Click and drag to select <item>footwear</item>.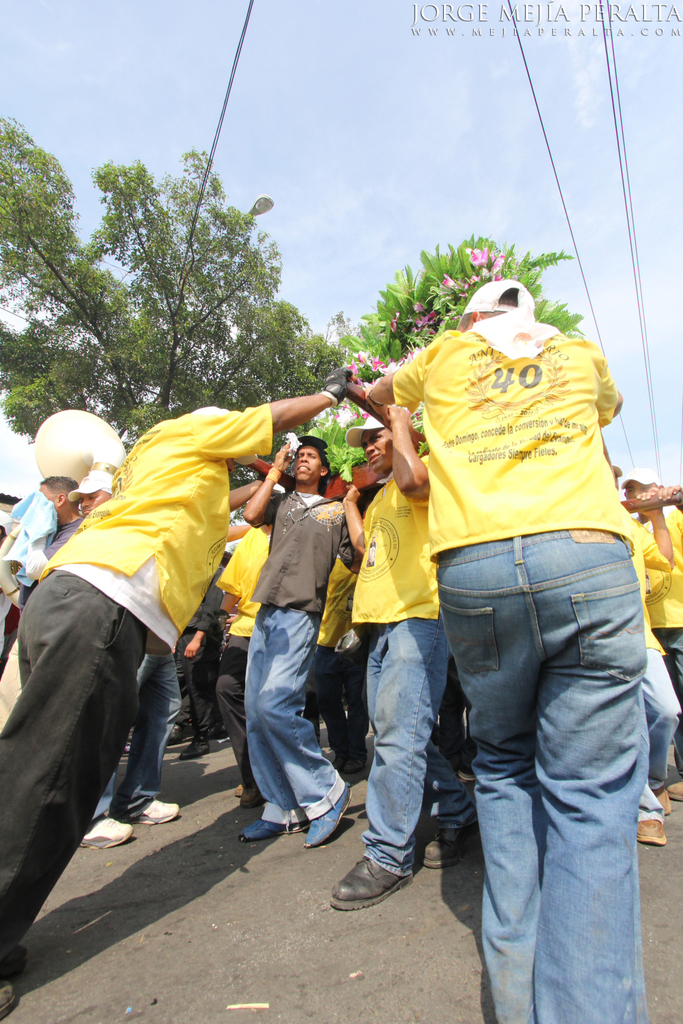
Selection: bbox(81, 812, 134, 855).
